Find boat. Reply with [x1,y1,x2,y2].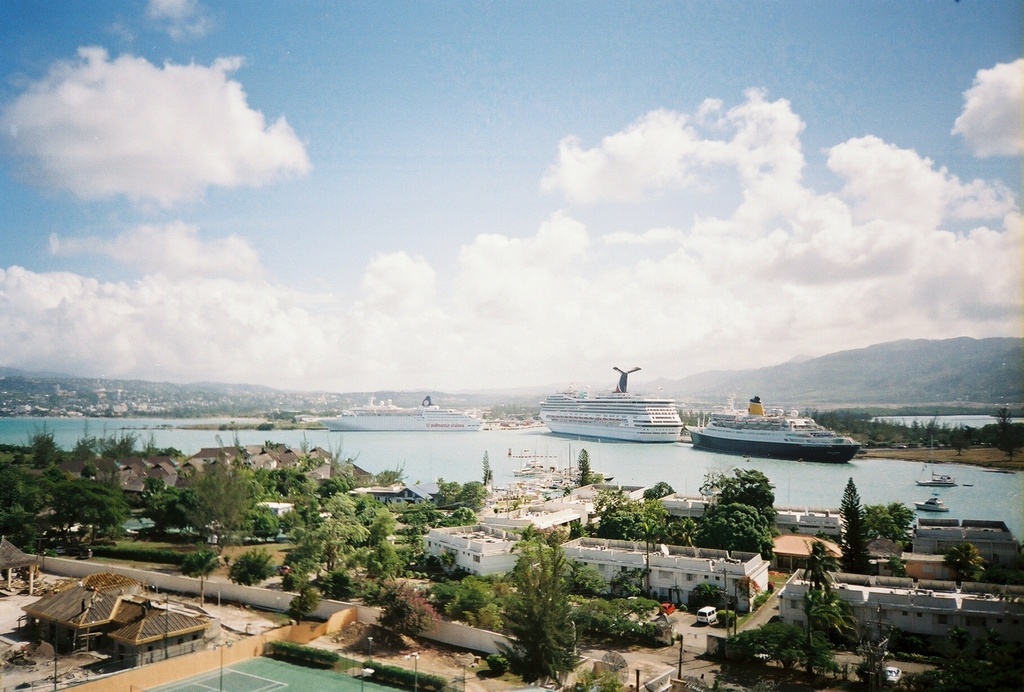
[913,498,950,513].
